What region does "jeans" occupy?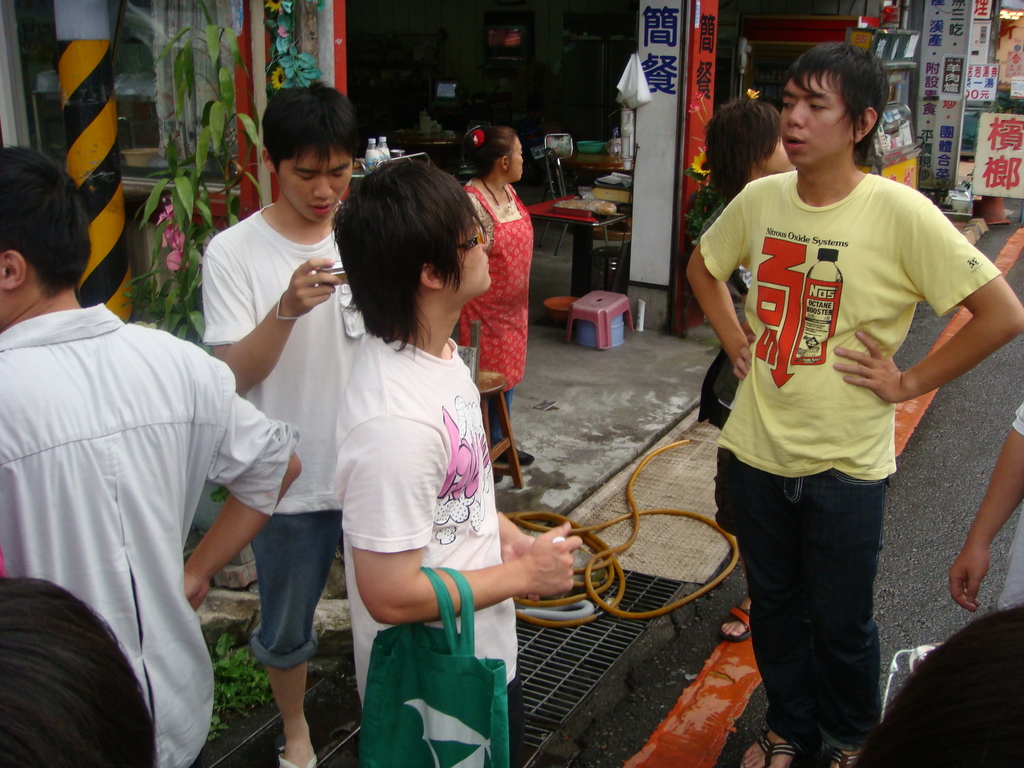
(x1=238, y1=495, x2=401, y2=667).
